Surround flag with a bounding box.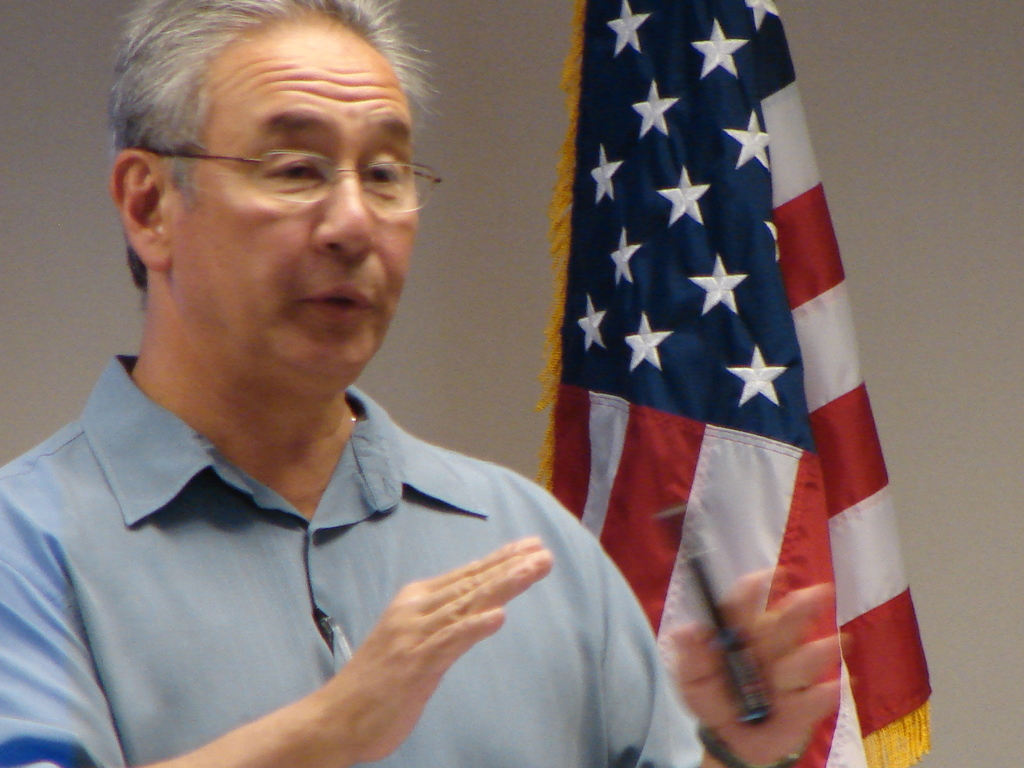
(535,0,940,767).
